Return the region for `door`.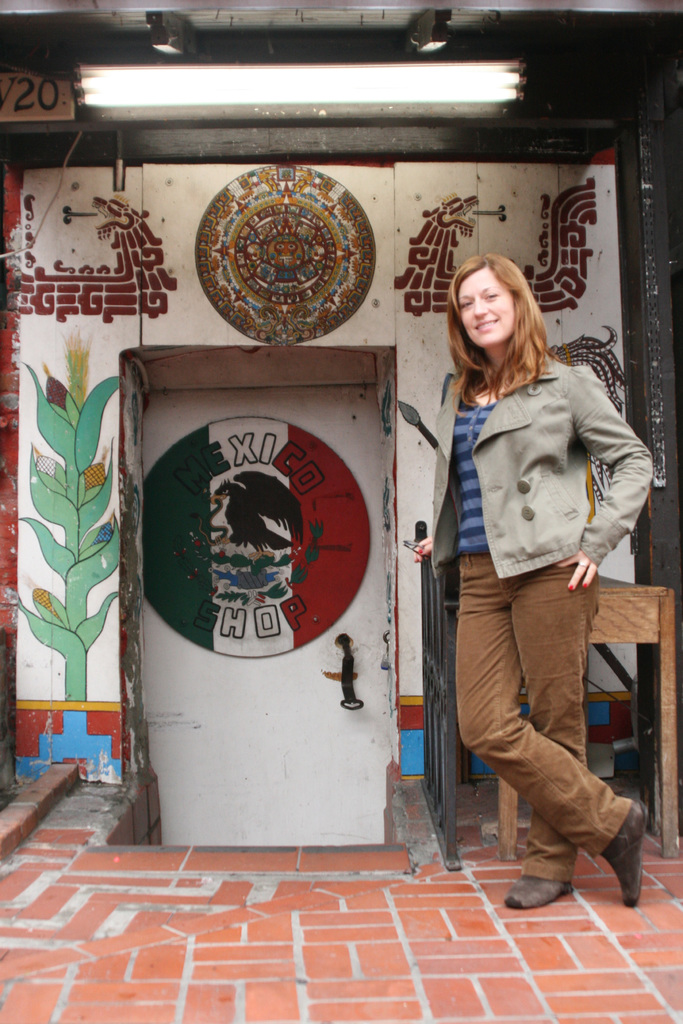
<bbox>147, 387, 384, 843</bbox>.
